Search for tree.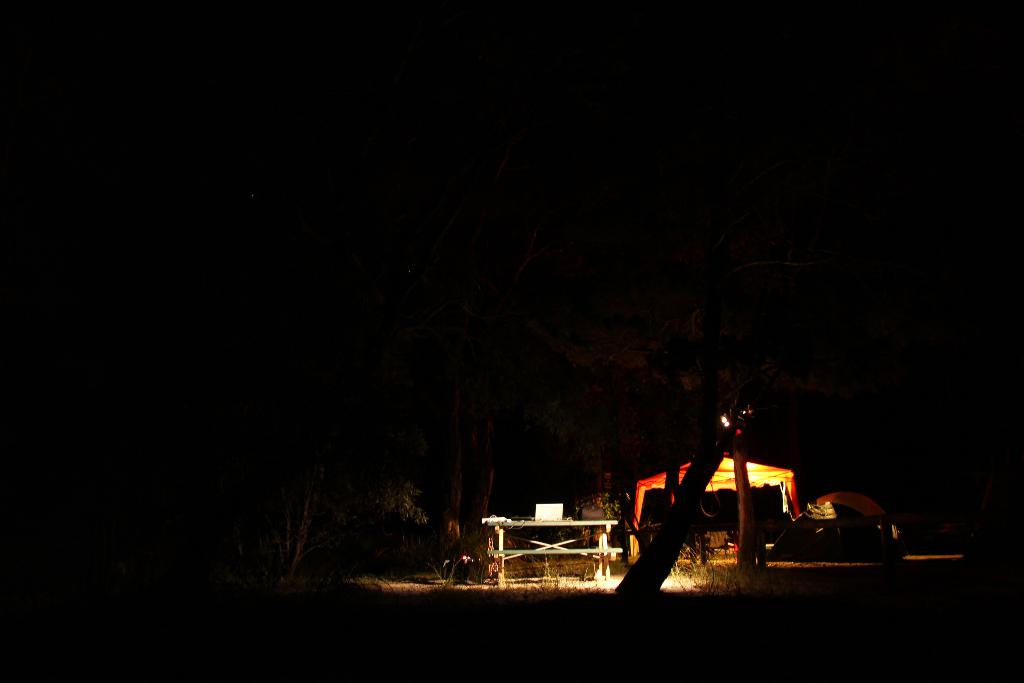
Found at (x1=360, y1=481, x2=428, y2=529).
